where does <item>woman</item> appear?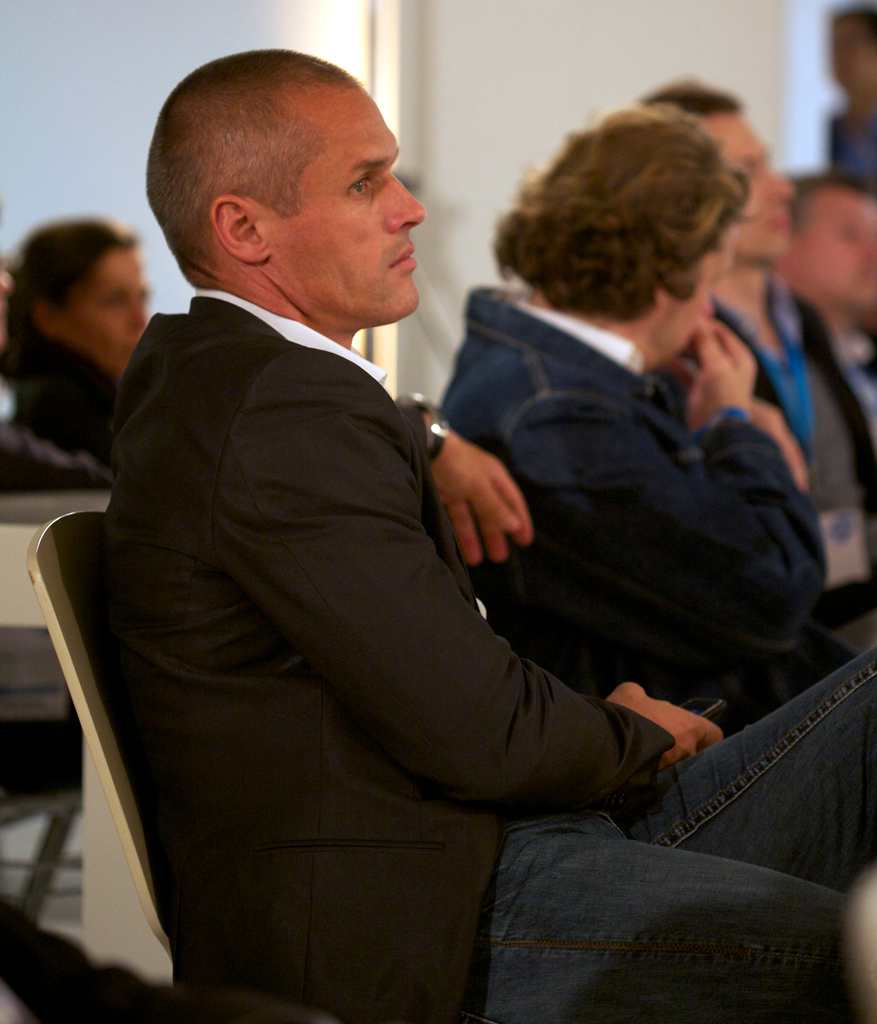
Appears at {"left": 450, "top": 103, "right": 827, "bottom": 765}.
